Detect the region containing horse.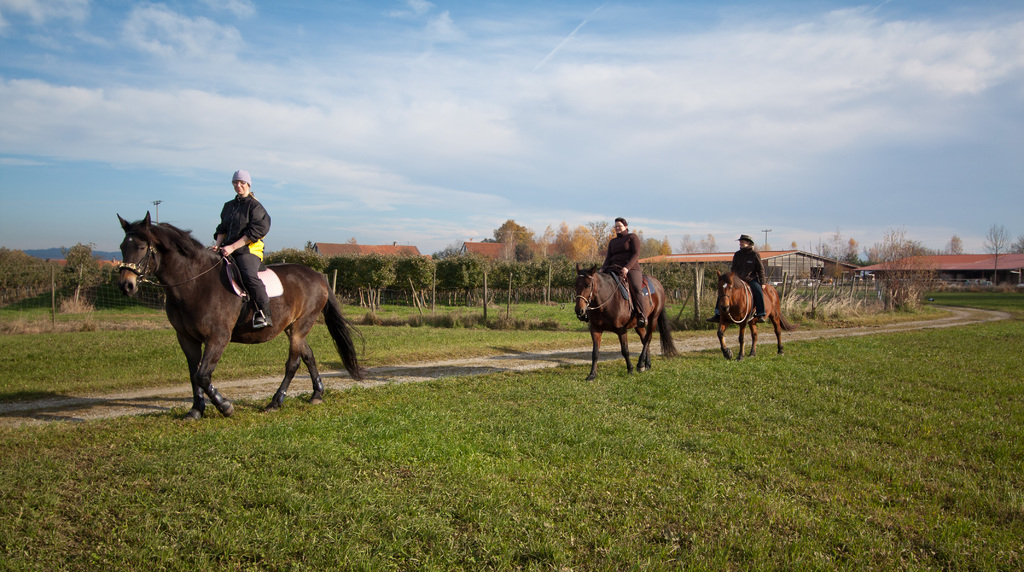
[572, 262, 686, 375].
